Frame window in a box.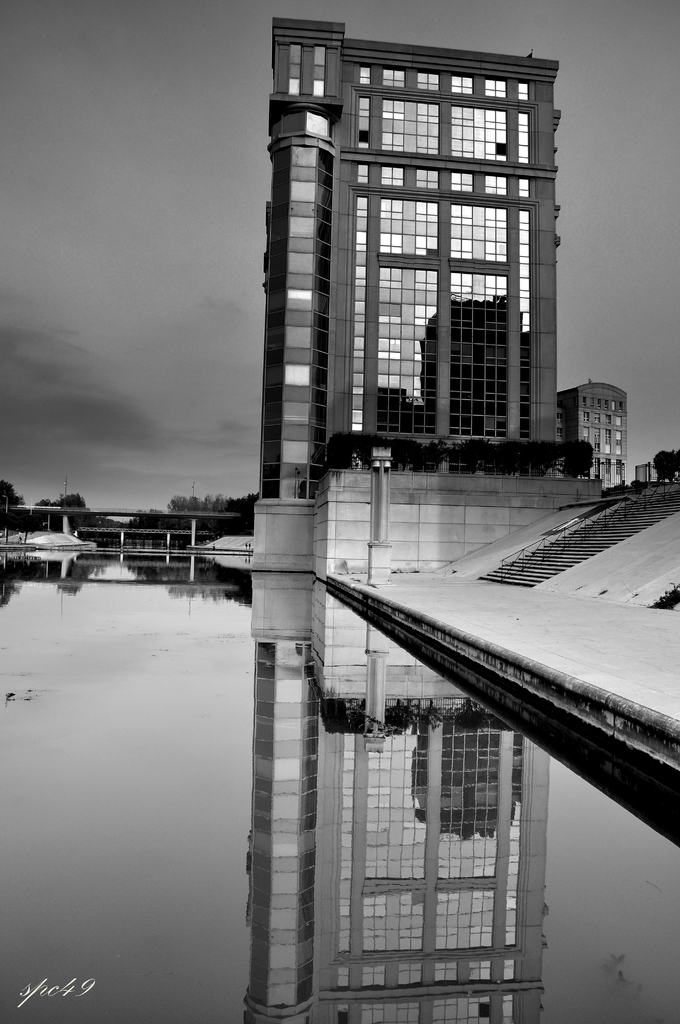
[x1=518, y1=83, x2=529, y2=99].
